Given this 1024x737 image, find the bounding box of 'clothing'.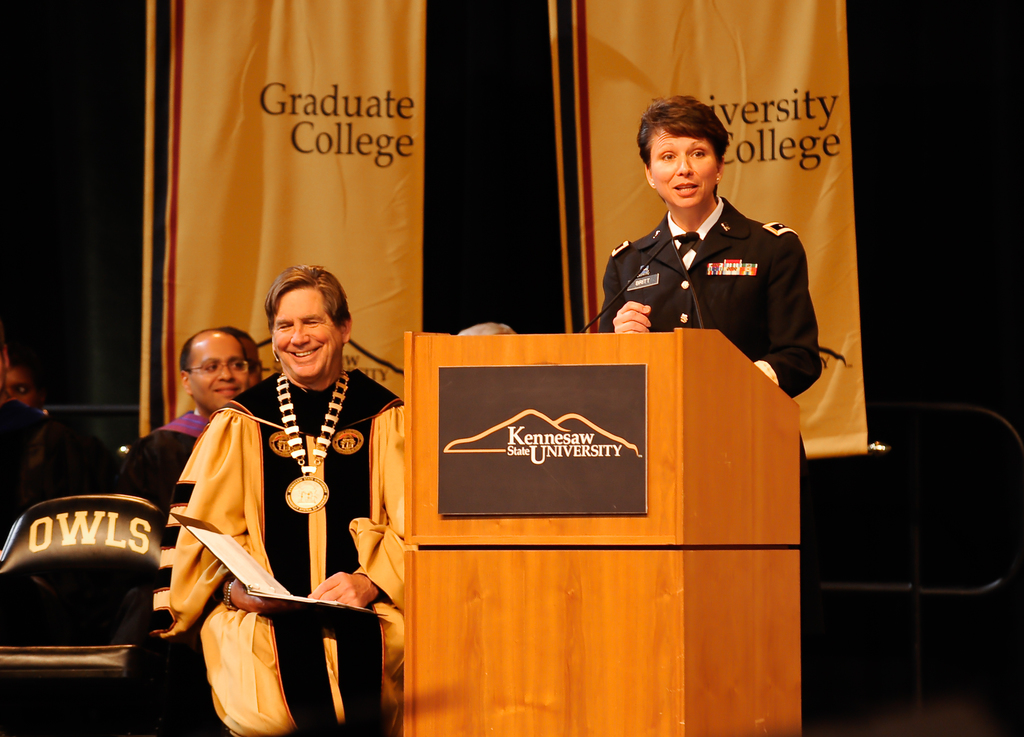
(176, 333, 380, 725).
